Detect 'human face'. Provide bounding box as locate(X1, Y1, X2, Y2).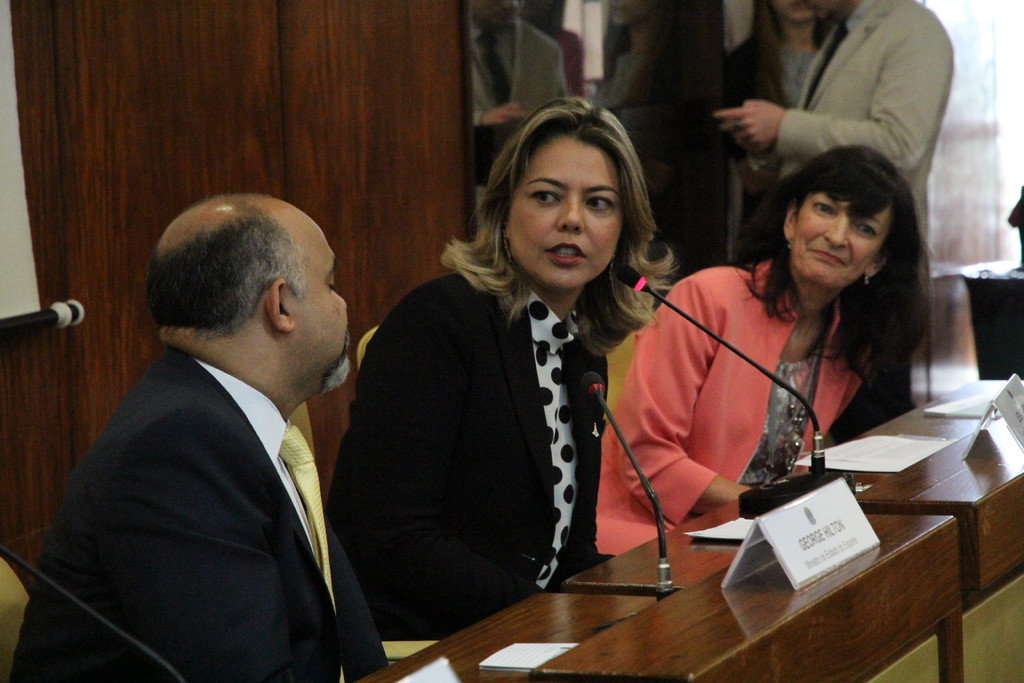
locate(294, 215, 349, 387).
